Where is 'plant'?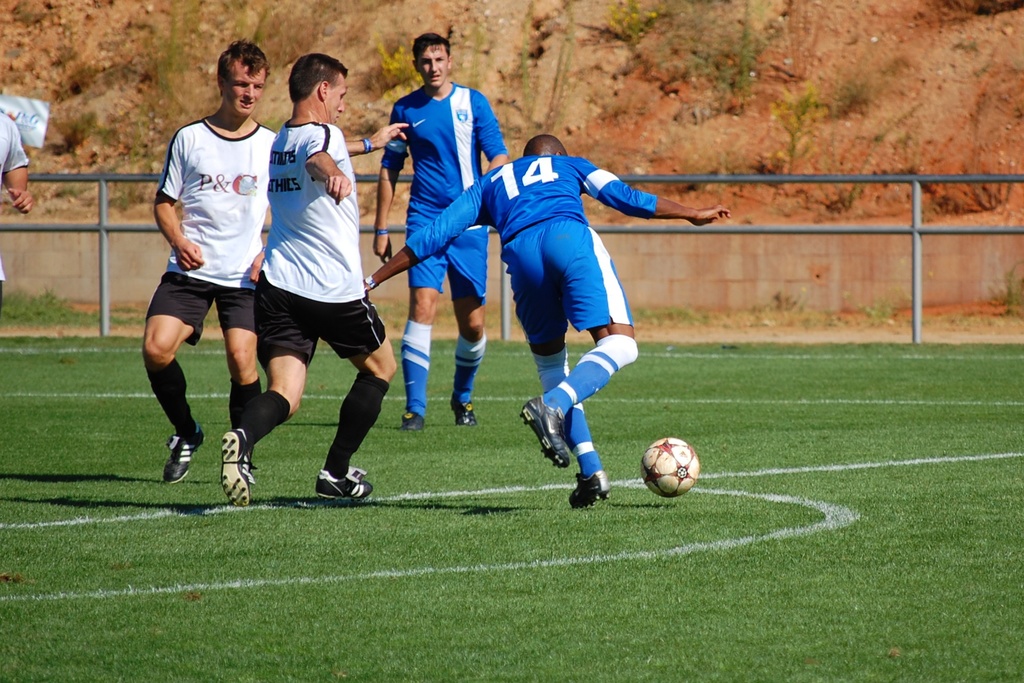
(850, 297, 916, 331).
